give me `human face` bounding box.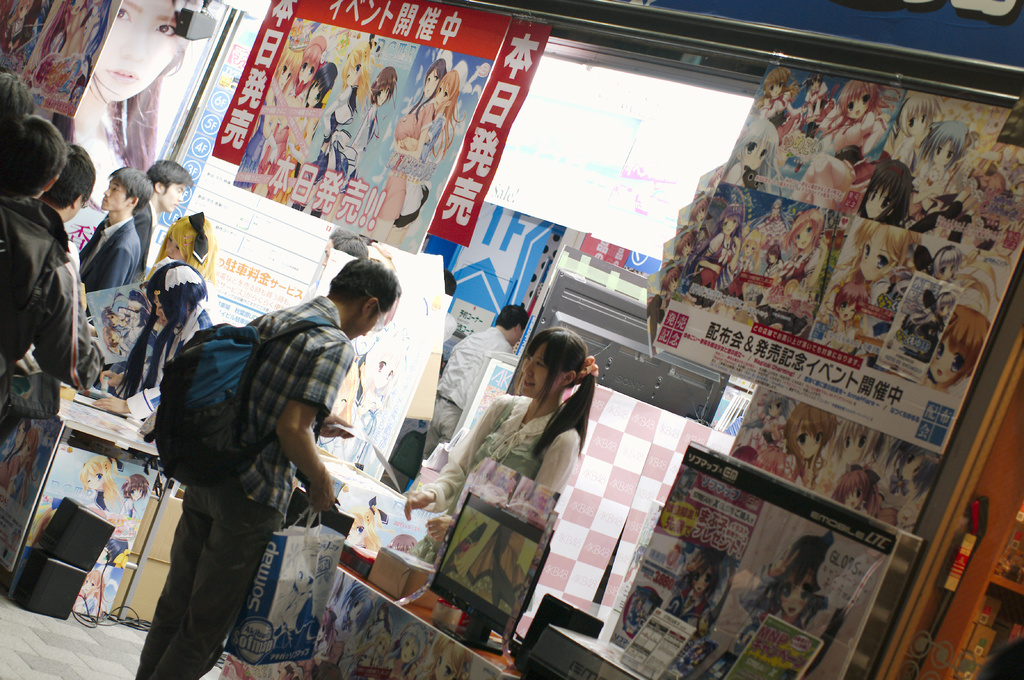
box(766, 81, 780, 93).
